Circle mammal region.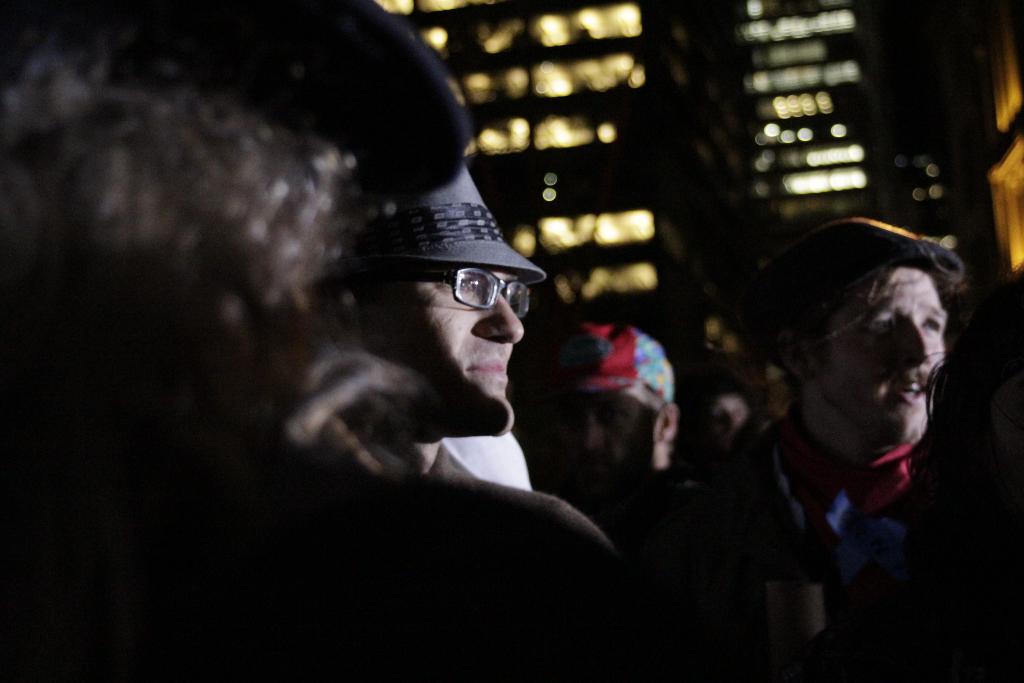
Region: x1=701, y1=208, x2=965, y2=682.
